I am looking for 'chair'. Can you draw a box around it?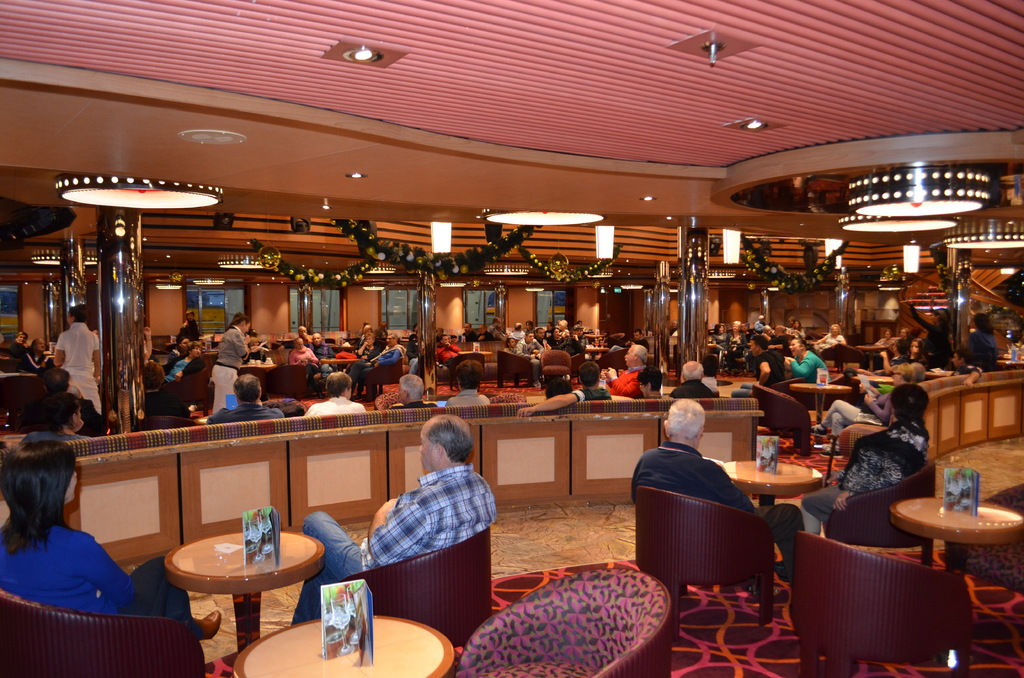
Sure, the bounding box is (493,350,532,387).
